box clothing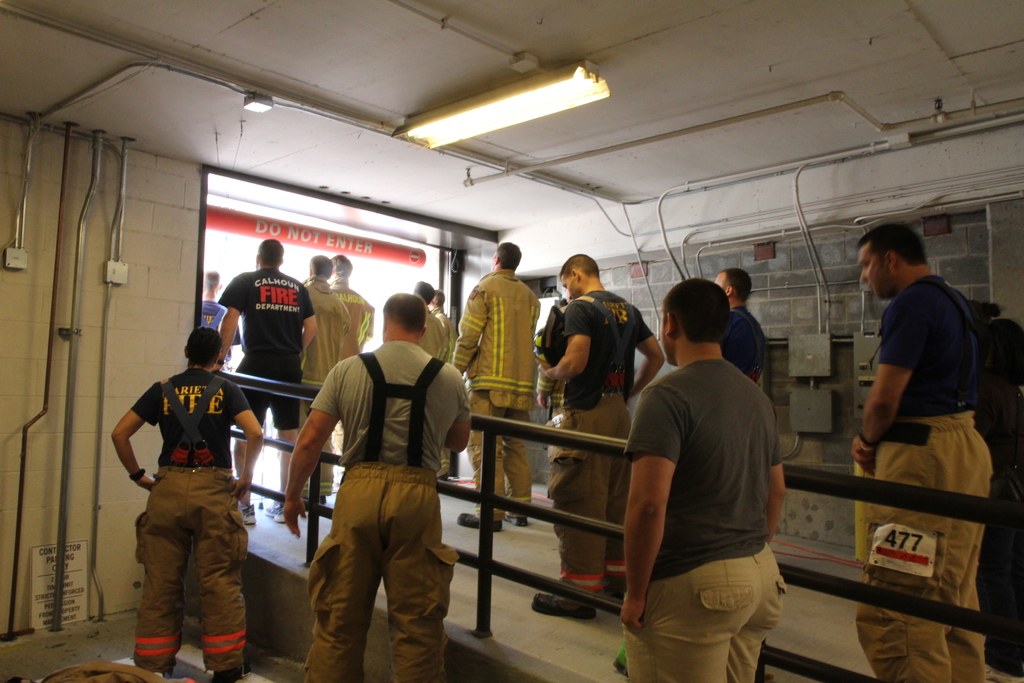
<region>842, 281, 1012, 682</region>
